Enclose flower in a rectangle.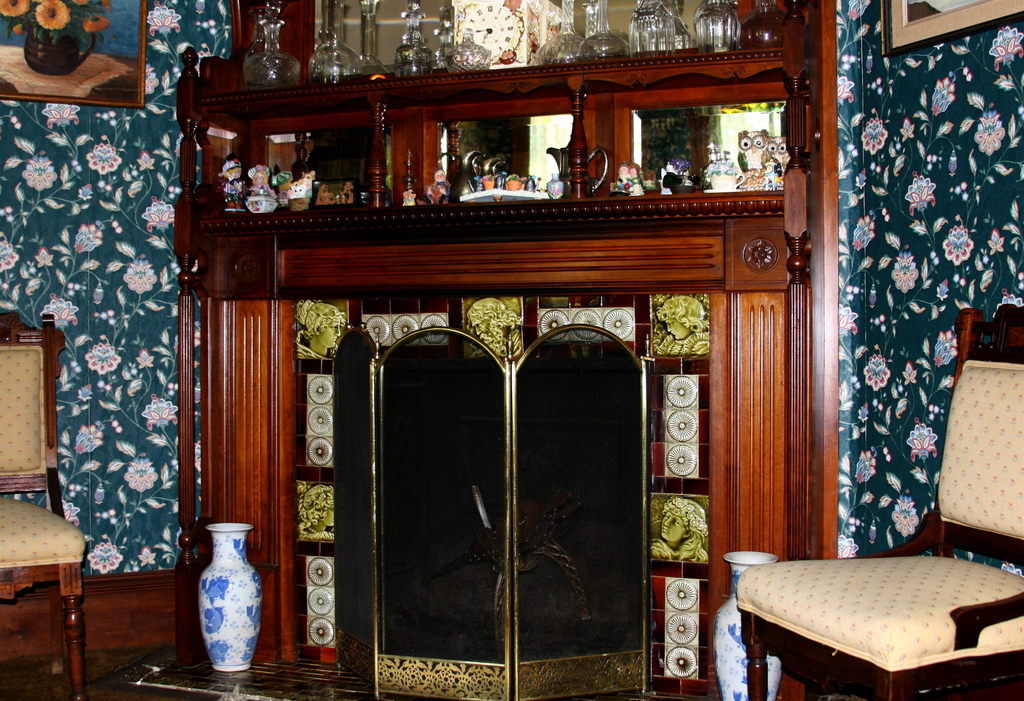
bbox=(0, 237, 20, 278).
